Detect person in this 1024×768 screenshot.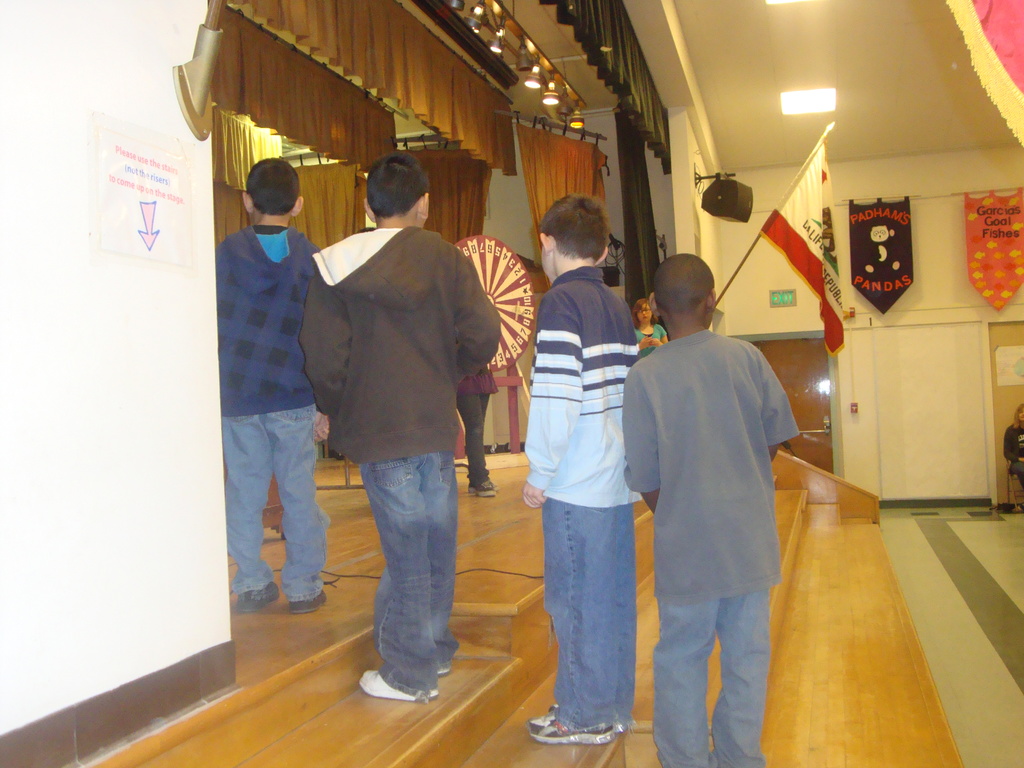
Detection: 1004, 402, 1023, 484.
